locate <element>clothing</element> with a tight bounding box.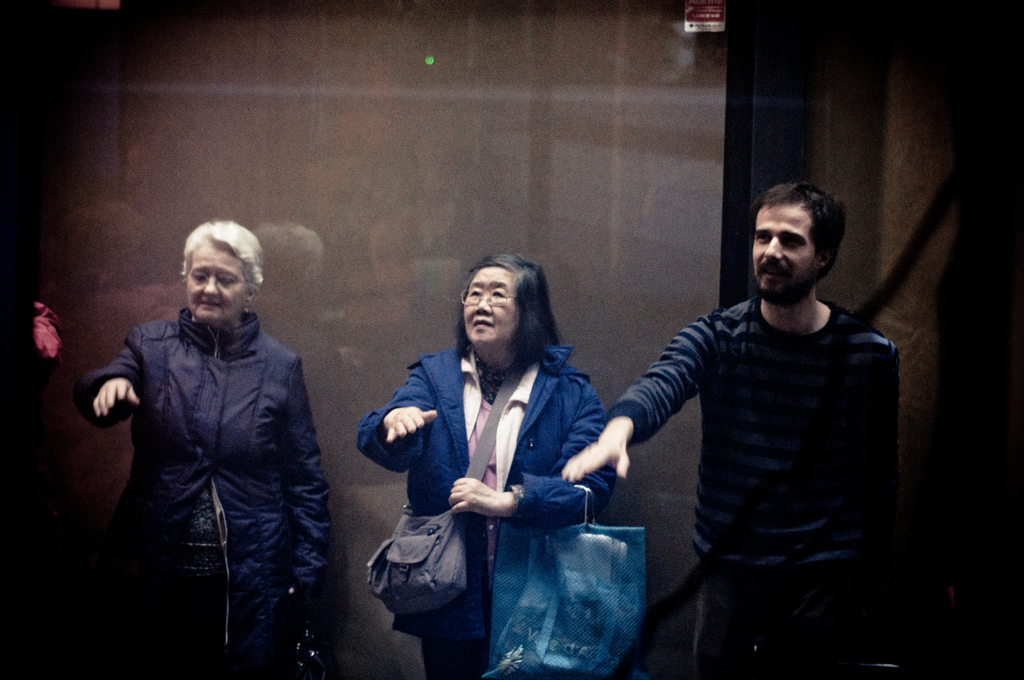
select_region(35, 298, 63, 380).
